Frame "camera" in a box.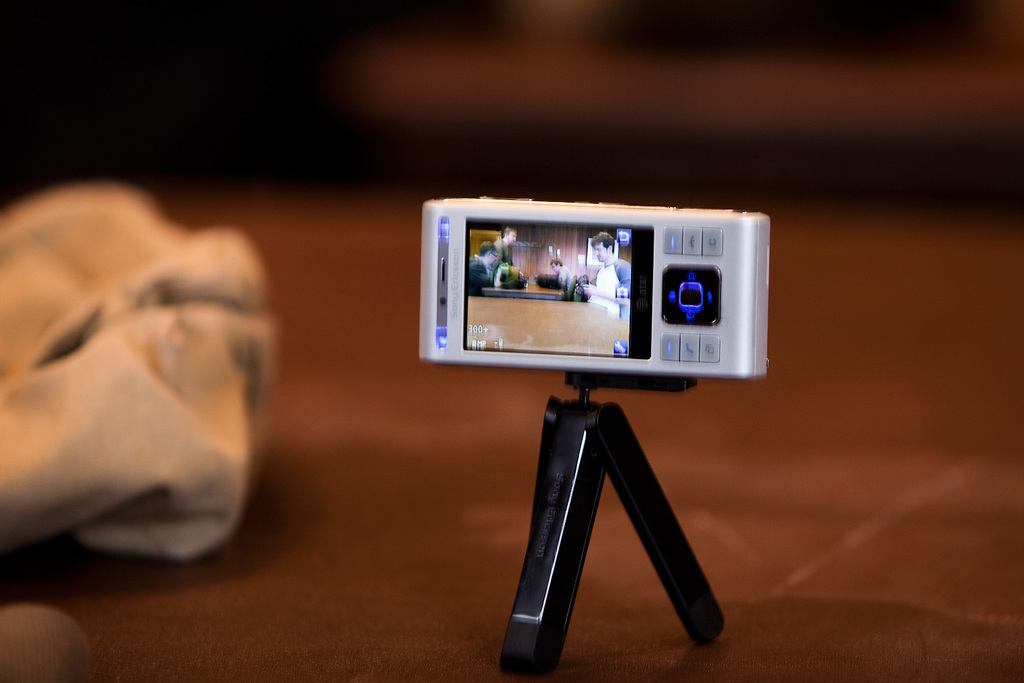
box(415, 202, 755, 390).
